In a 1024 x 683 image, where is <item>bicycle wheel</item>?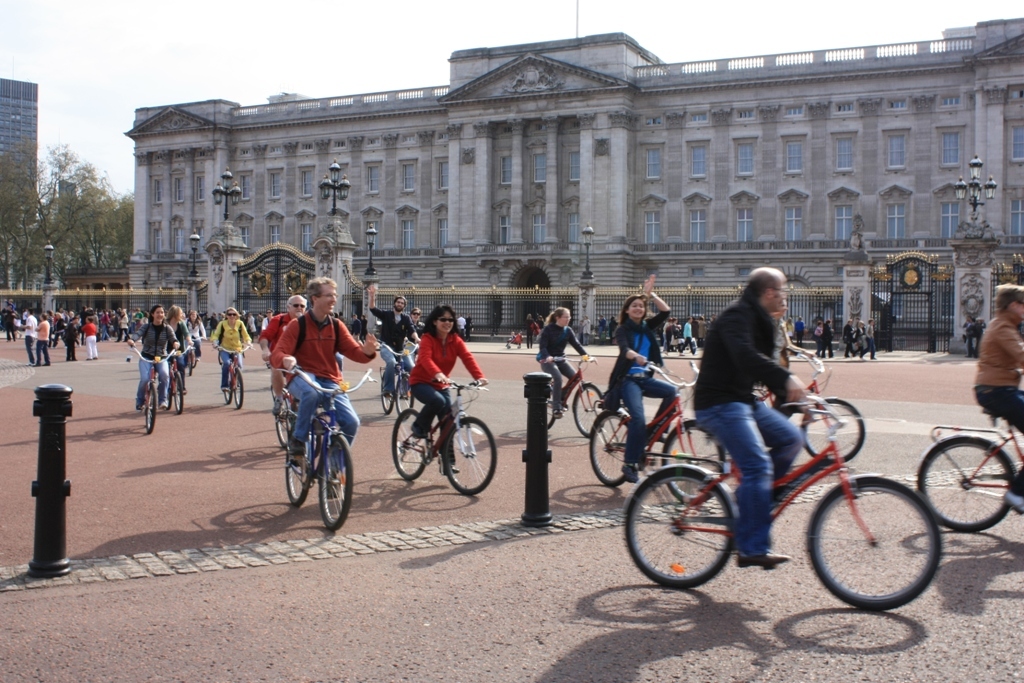
222:368:230:403.
